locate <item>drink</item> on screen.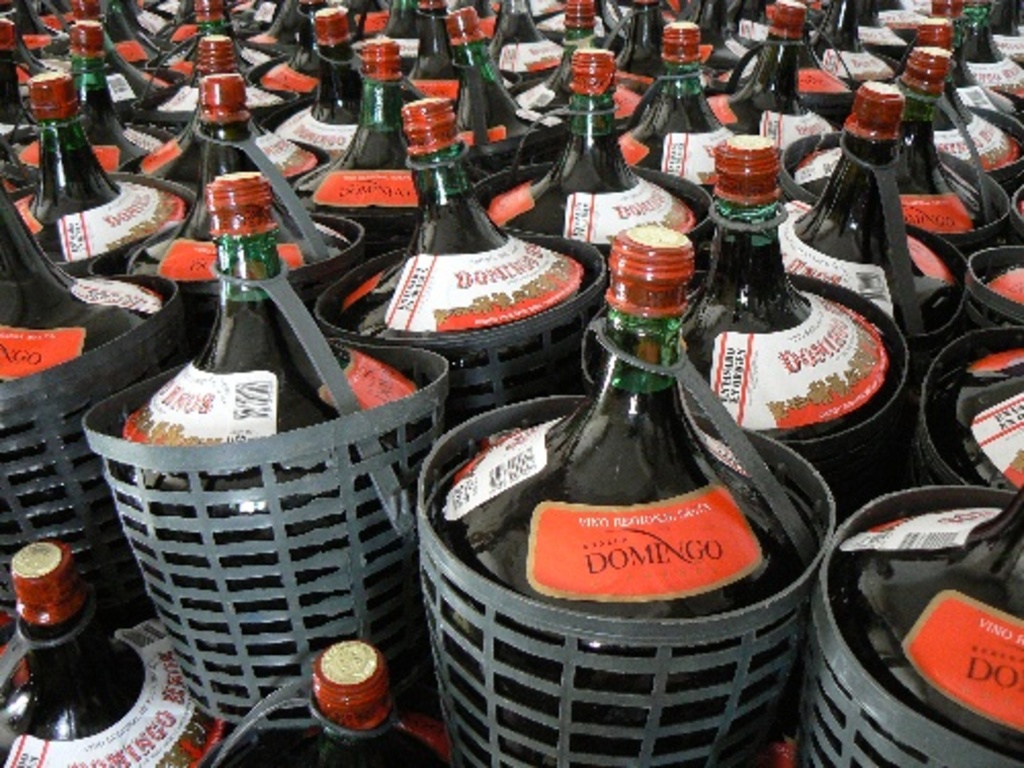
On screen at (x1=612, y1=25, x2=745, y2=205).
